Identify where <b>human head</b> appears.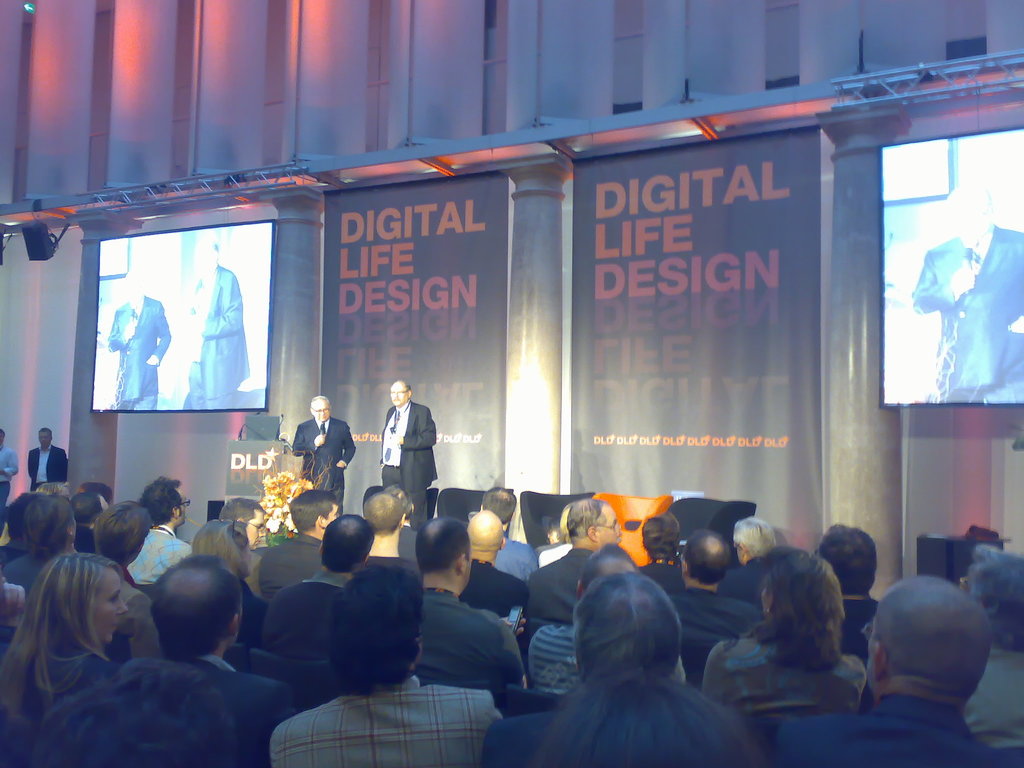
Appears at box=[72, 491, 110, 527].
